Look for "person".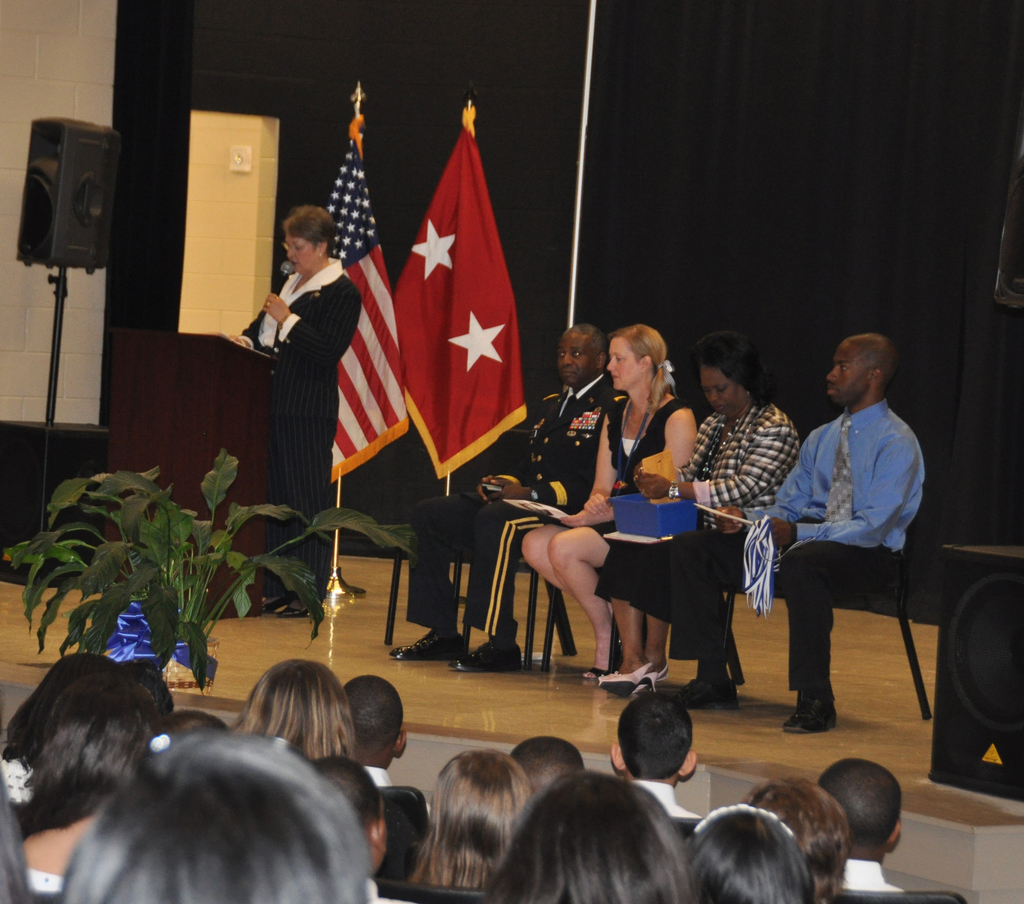
Found: left=248, top=168, right=364, bottom=542.
